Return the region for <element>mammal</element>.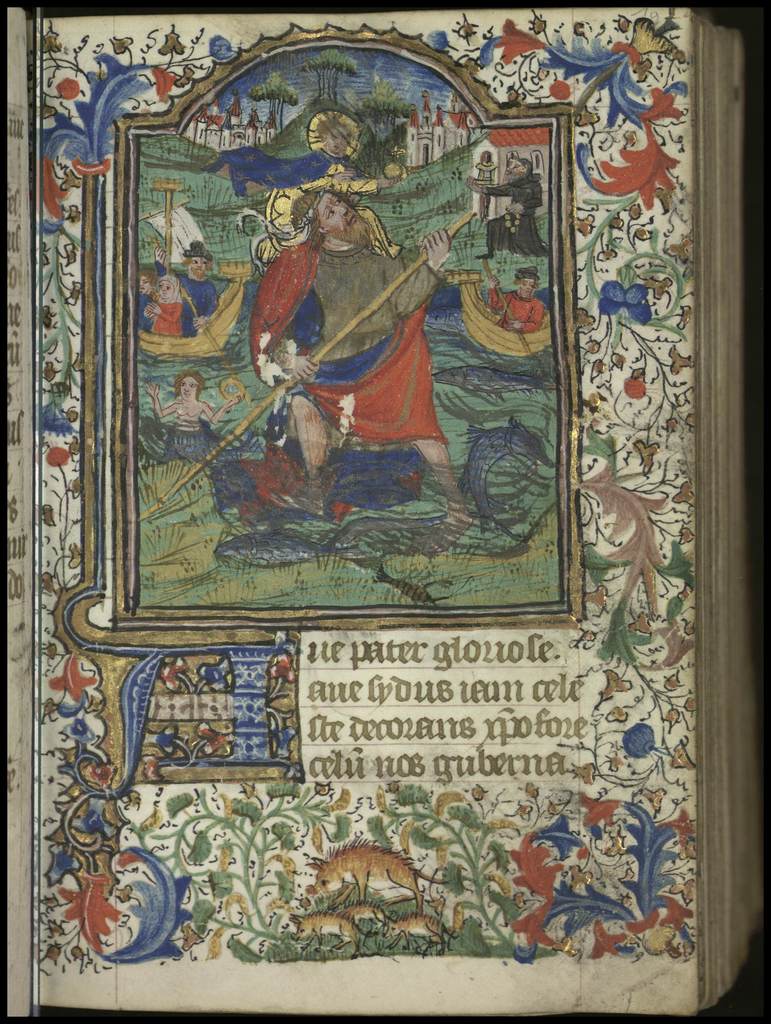
{"x1": 152, "y1": 240, "x2": 225, "y2": 331}.
